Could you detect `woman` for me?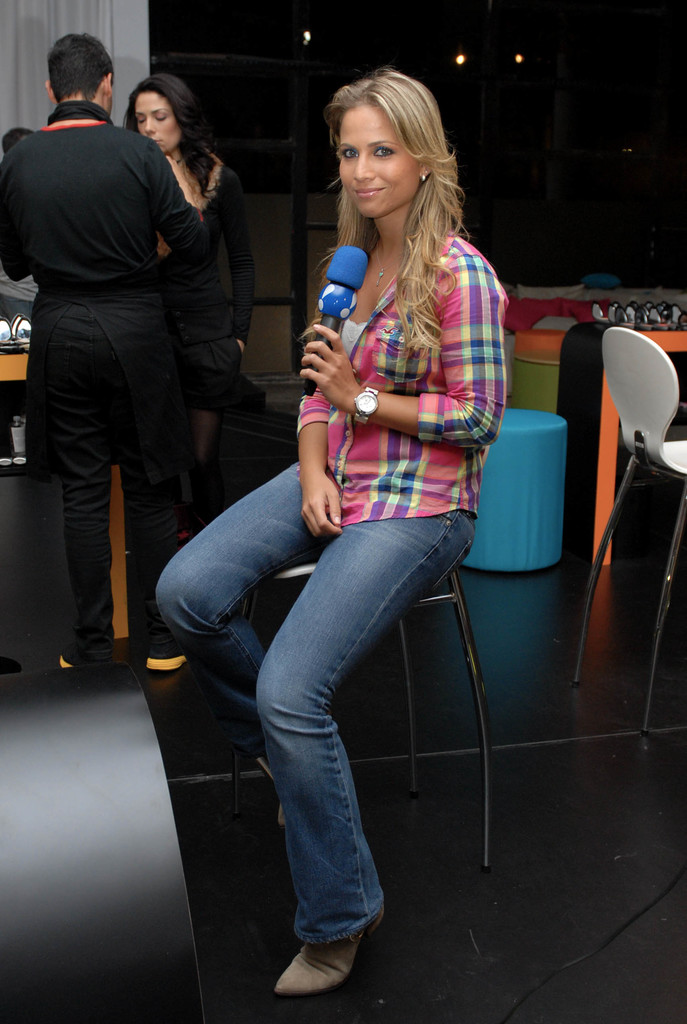
Detection result: x1=142 y1=69 x2=516 y2=998.
